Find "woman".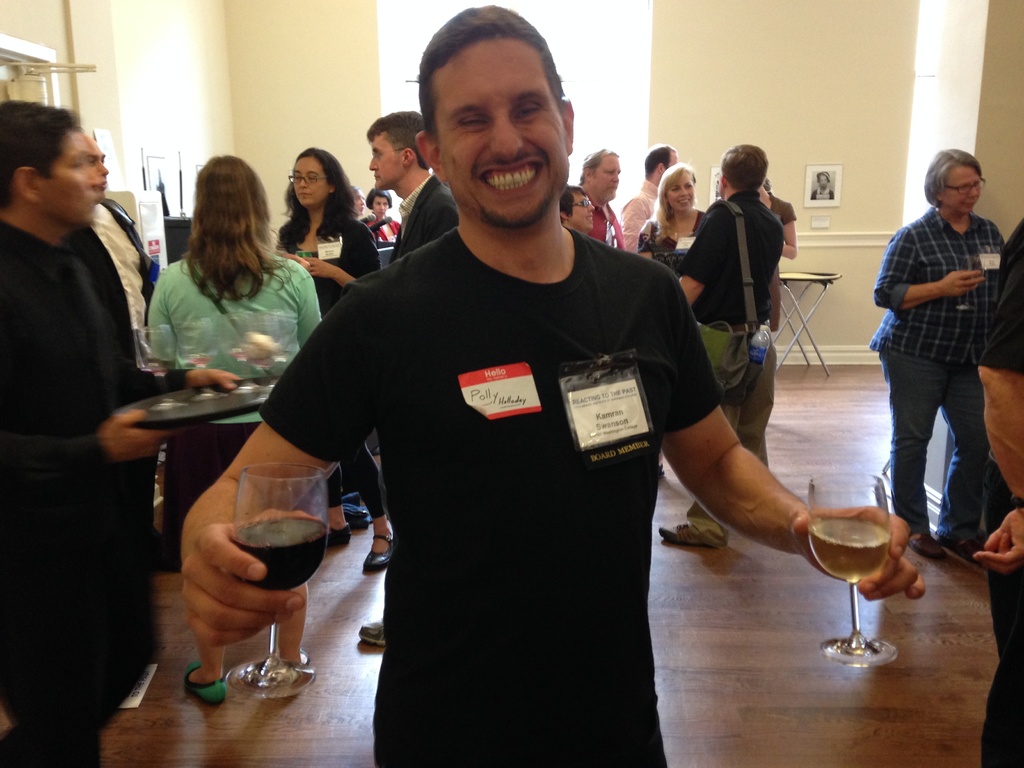
detection(633, 161, 715, 283).
